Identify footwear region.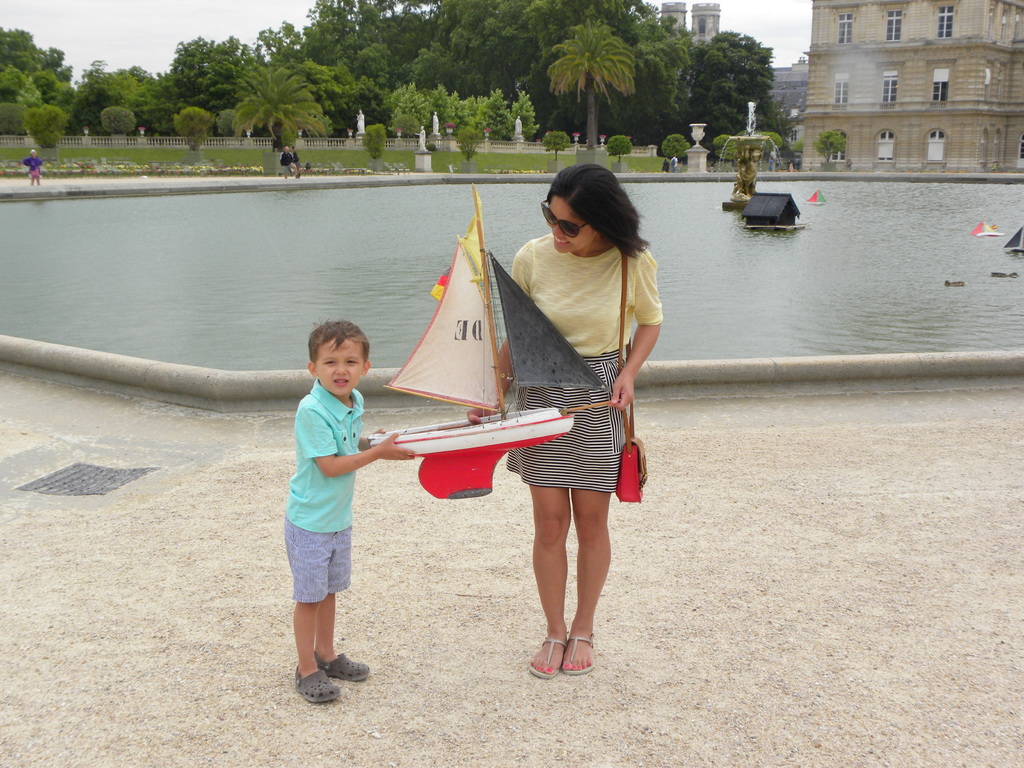
Region: 292, 659, 349, 704.
